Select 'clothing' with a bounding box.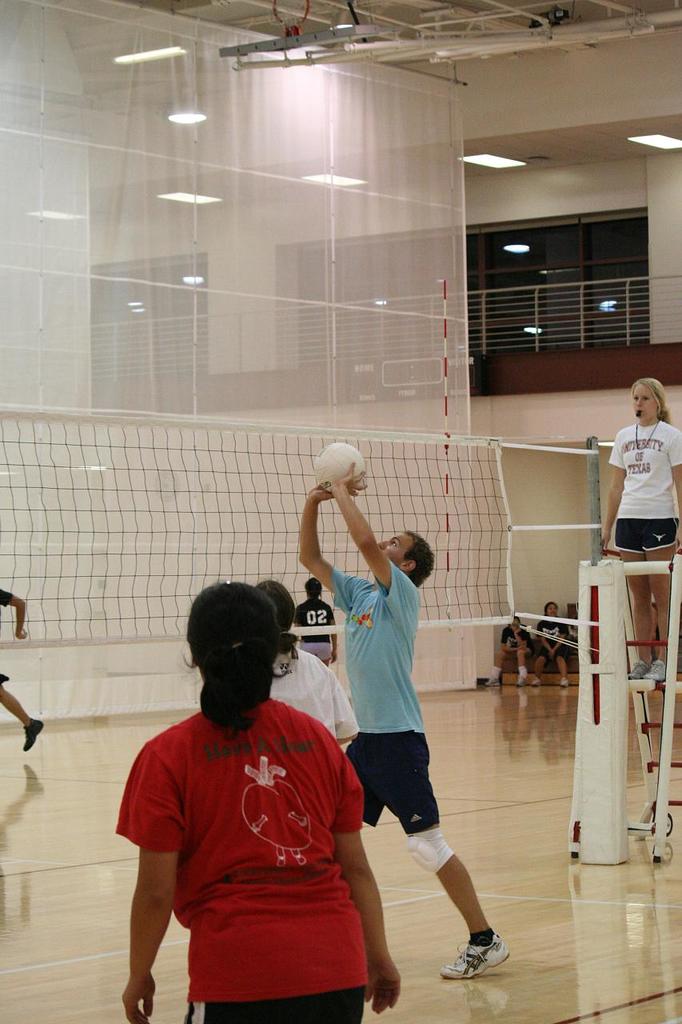
293, 594, 334, 662.
